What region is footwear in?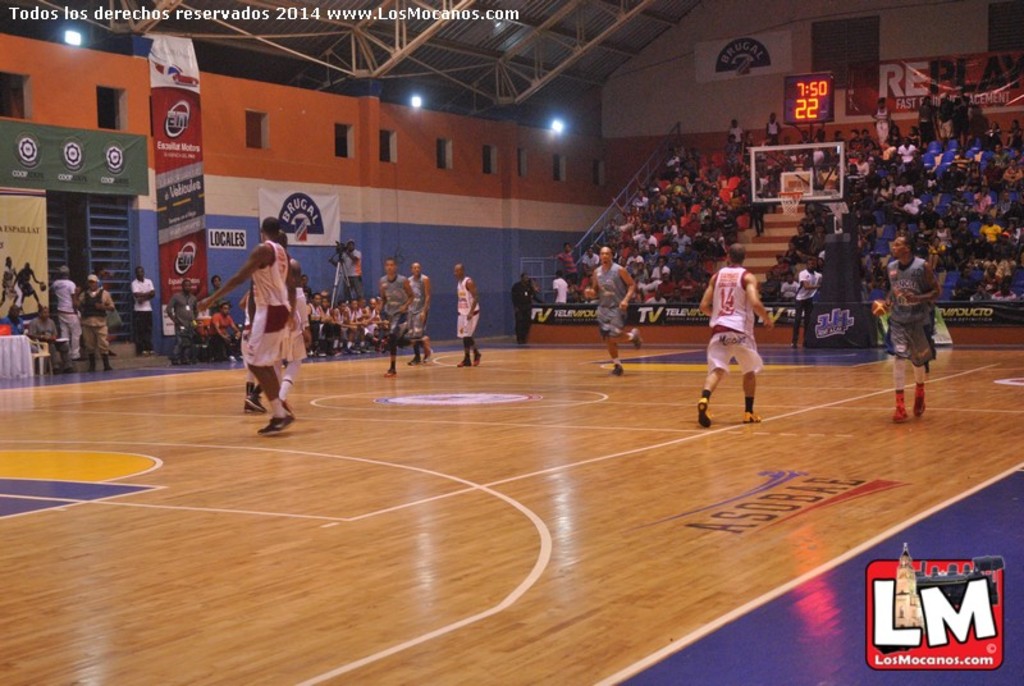
(left=83, top=349, right=95, bottom=372).
